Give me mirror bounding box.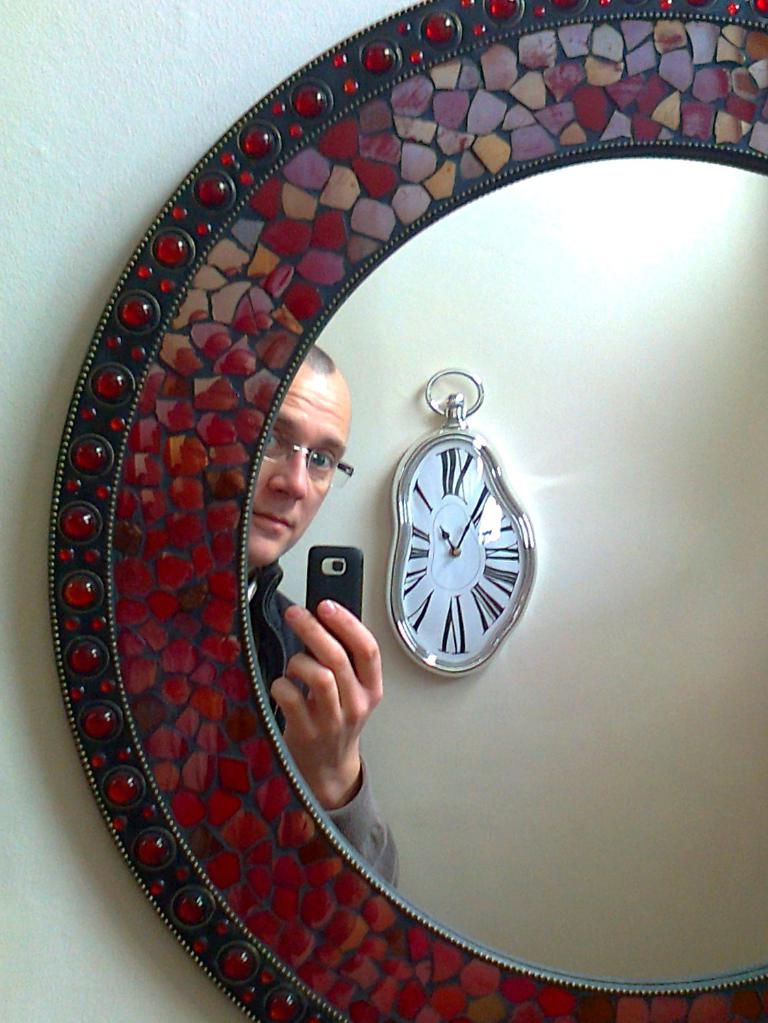
[x1=246, y1=161, x2=767, y2=982].
